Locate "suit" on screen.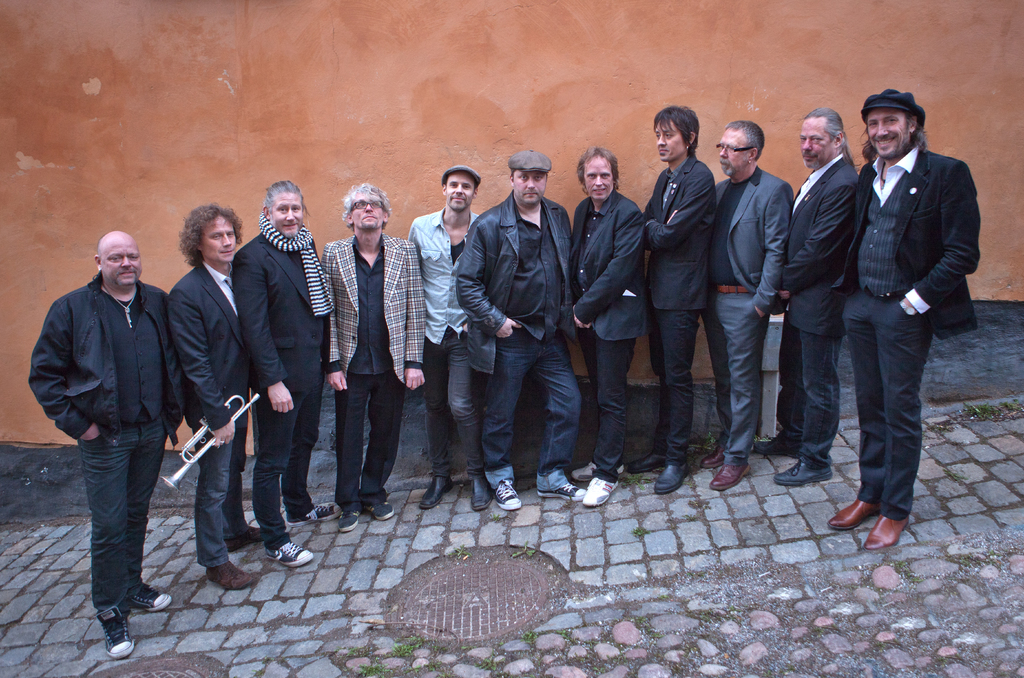
On screen at [x1=845, y1=99, x2=979, y2=438].
